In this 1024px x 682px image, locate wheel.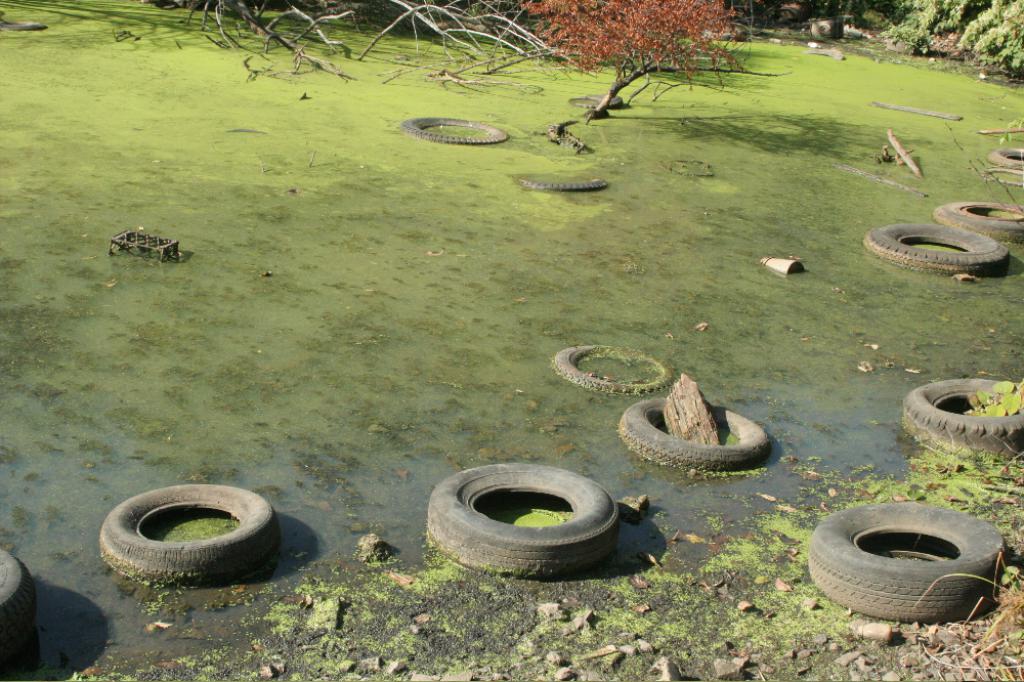
Bounding box: bbox(575, 93, 617, 116).
